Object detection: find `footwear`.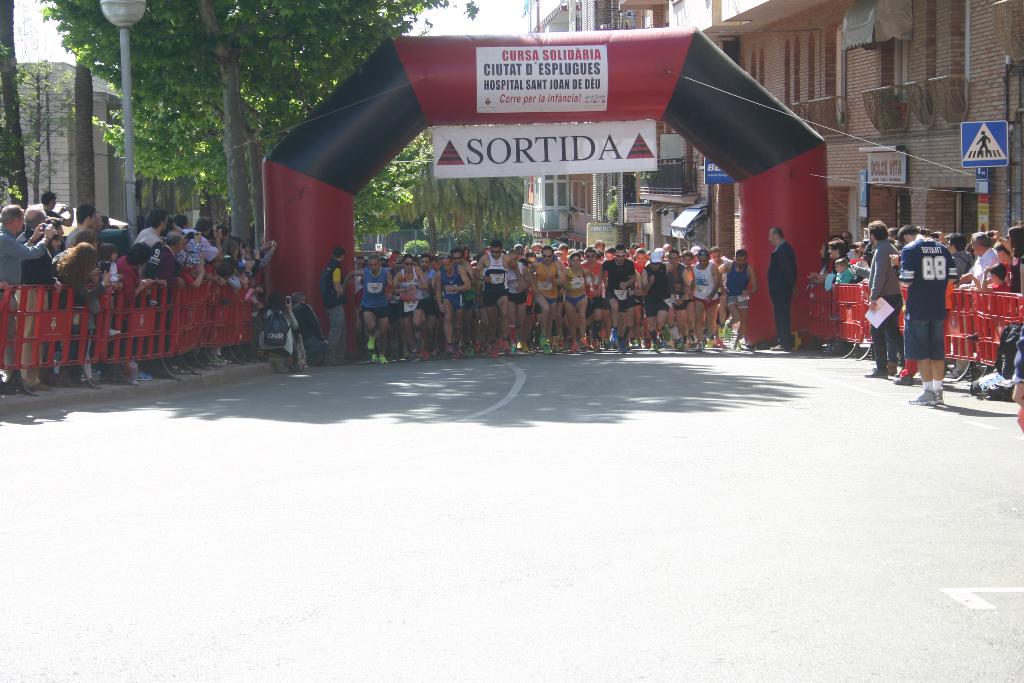
locate(771, 345, 788, 353).
